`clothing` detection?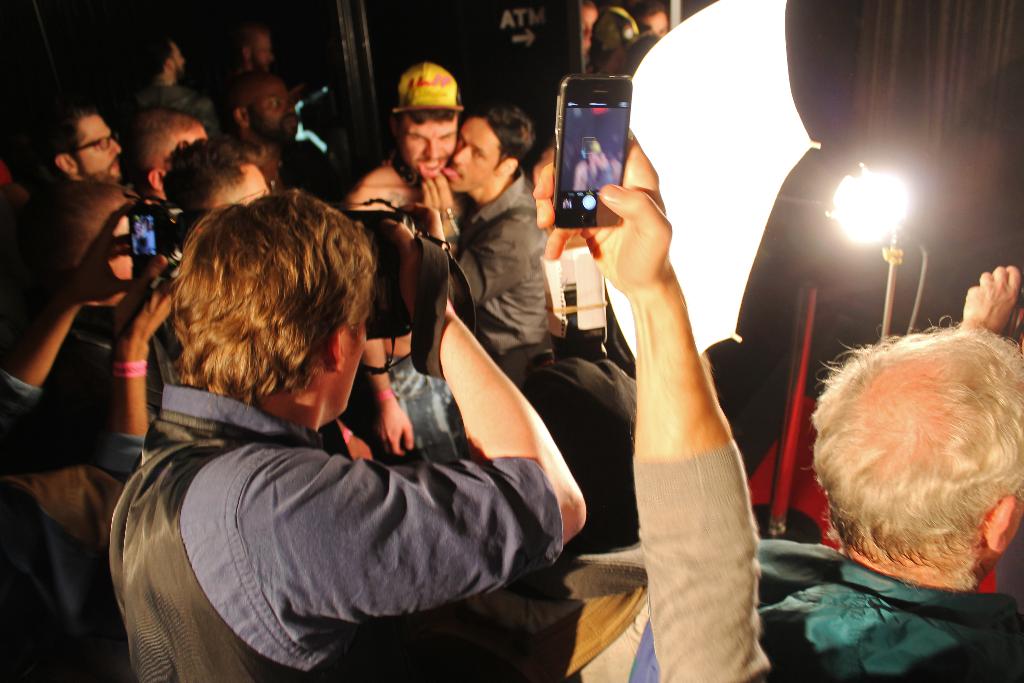
pyautogui.locateOnScreen(448, 160, 559, 384)
